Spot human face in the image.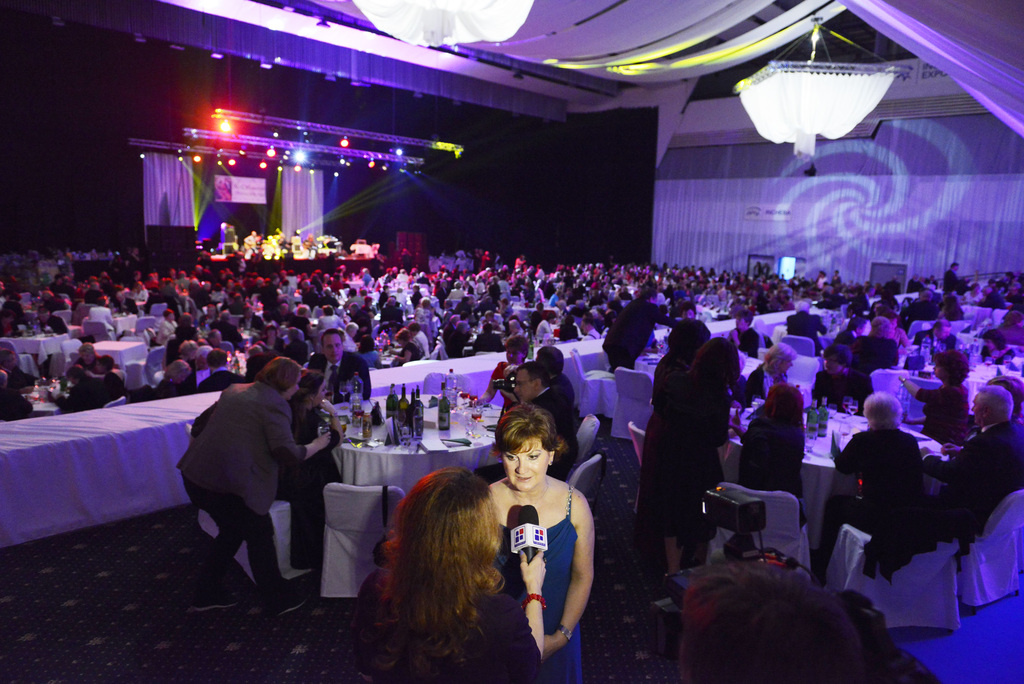
human face found at box=[315, 379, 329, 410].
